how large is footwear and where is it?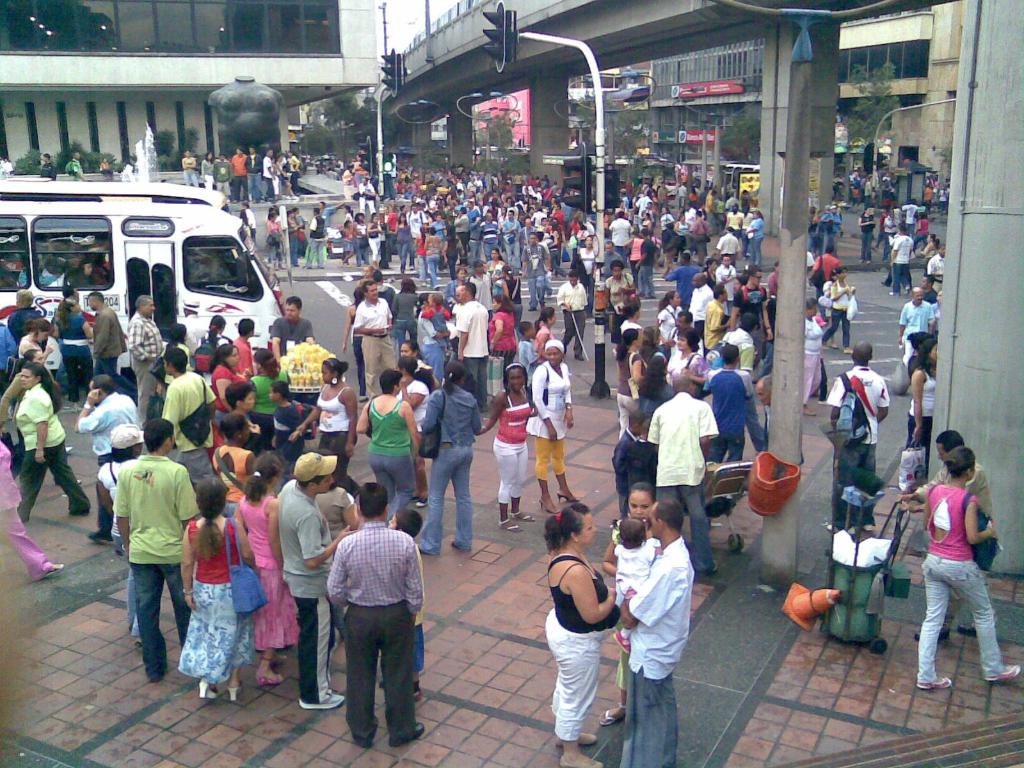
Bounding box: x1=358 y1=393 x2=369 y2=401.
